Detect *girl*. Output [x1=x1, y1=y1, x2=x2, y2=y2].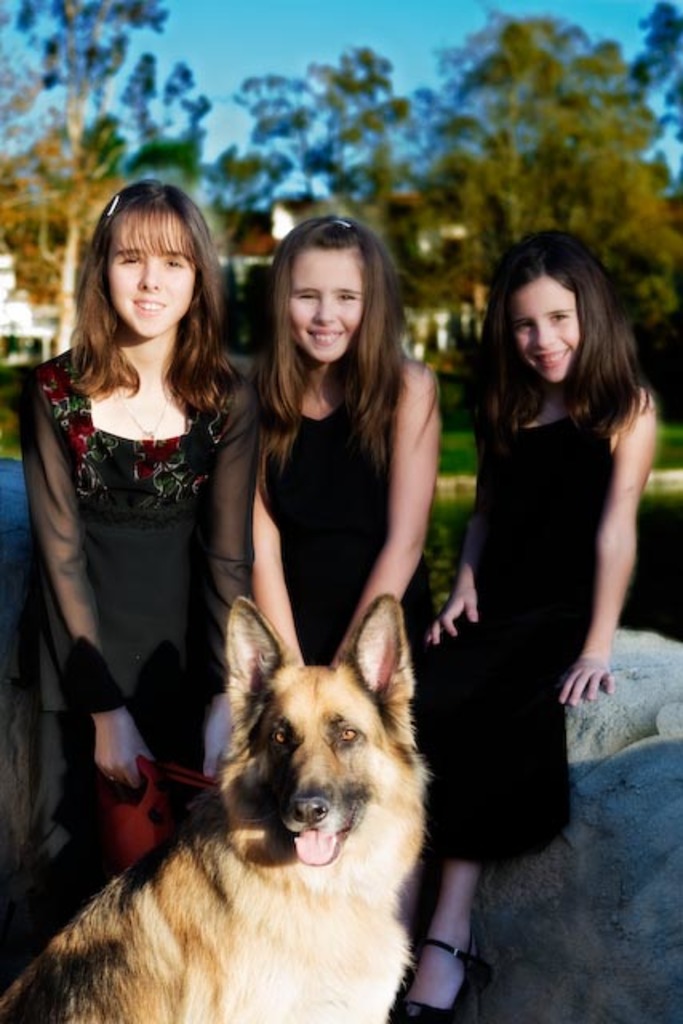
[x1=19, y1=182, x2=269, y2=864].
